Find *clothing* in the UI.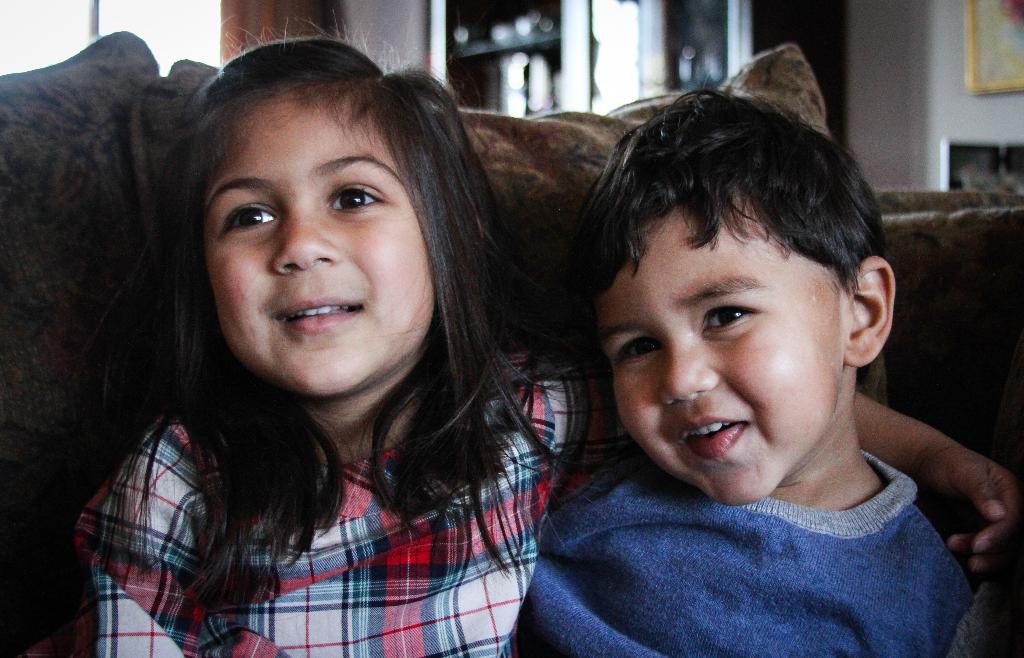
UI element at x1=486 y1=397 x2=1021 y2=654.
